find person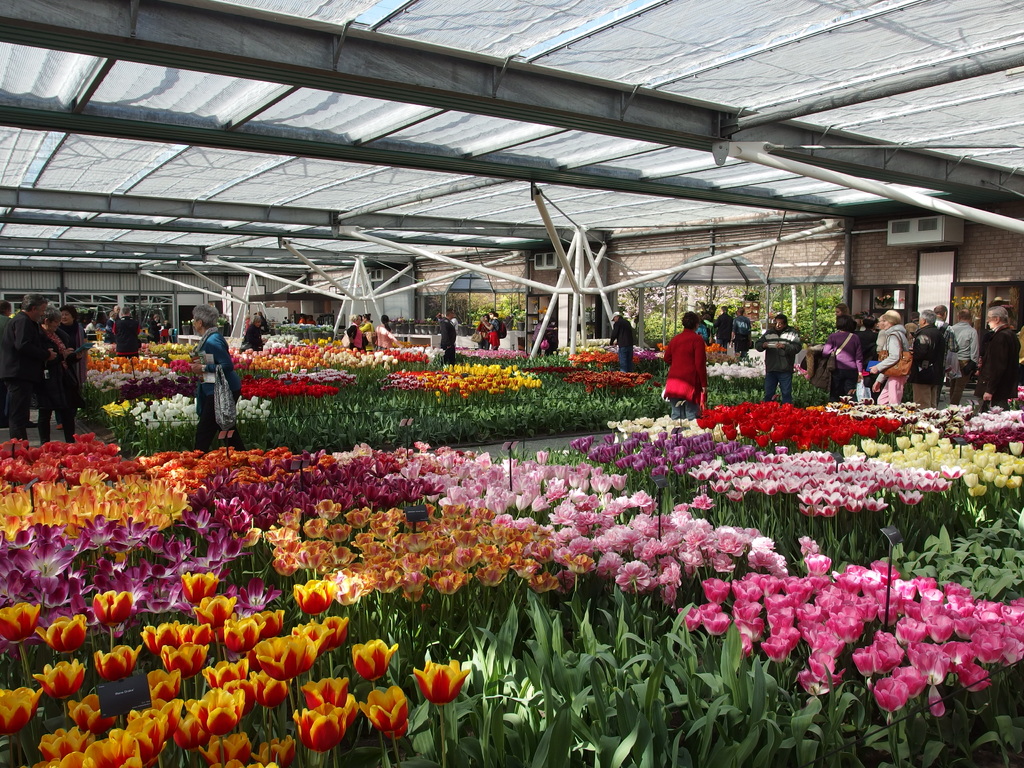
662, 301, 721, 413
